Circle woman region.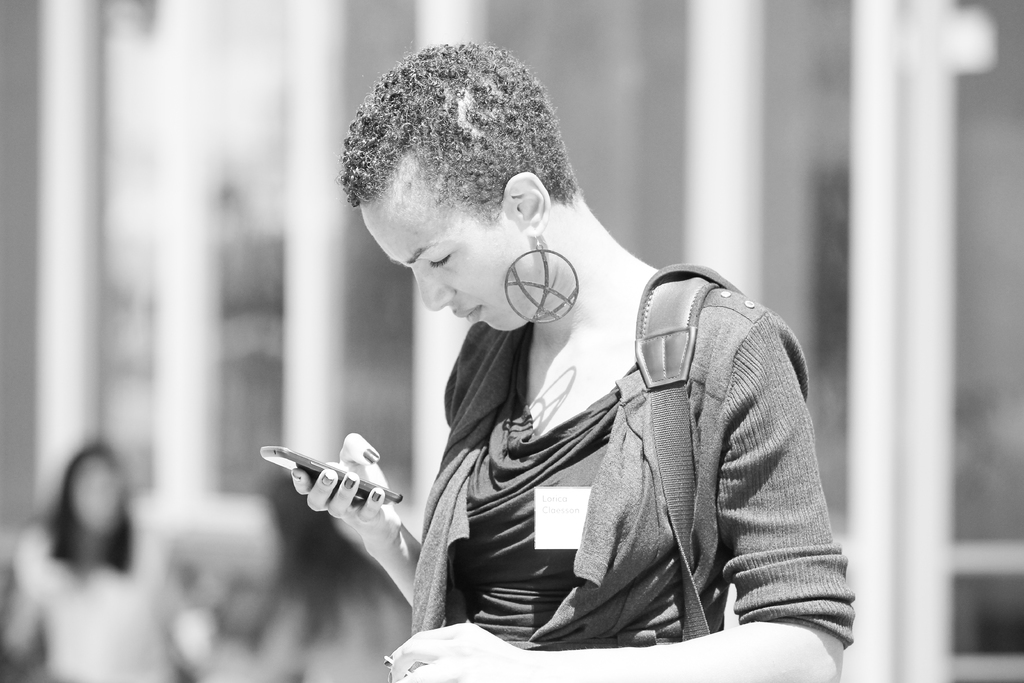
Region: (0,432,216,682).
